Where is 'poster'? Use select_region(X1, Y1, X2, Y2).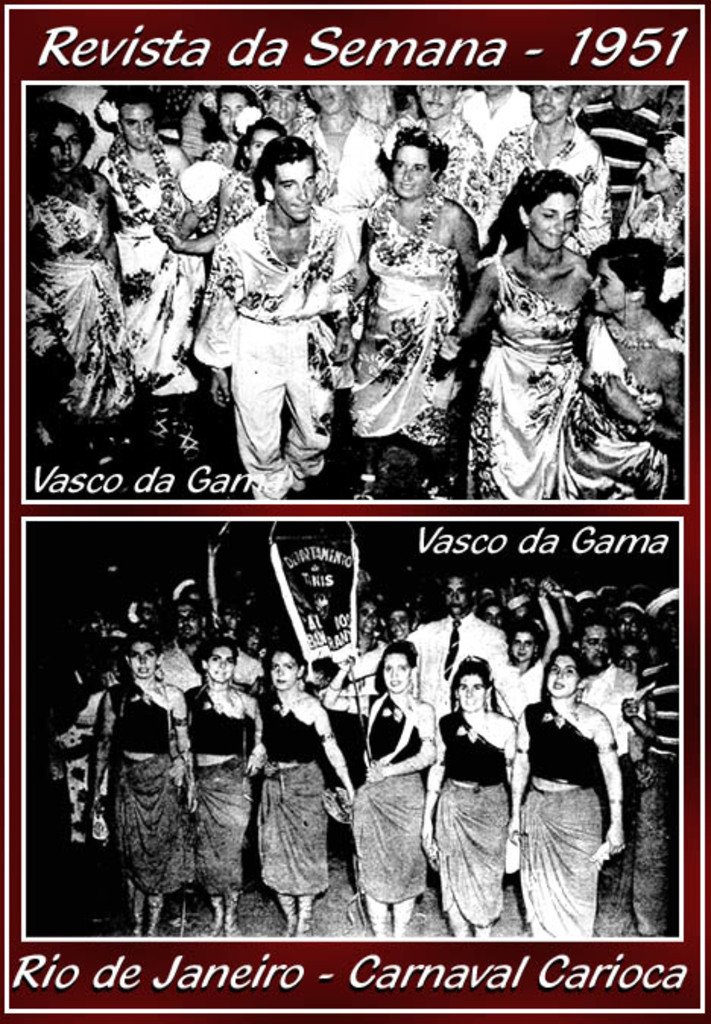
select_region(0, 0, 709, 1022).
